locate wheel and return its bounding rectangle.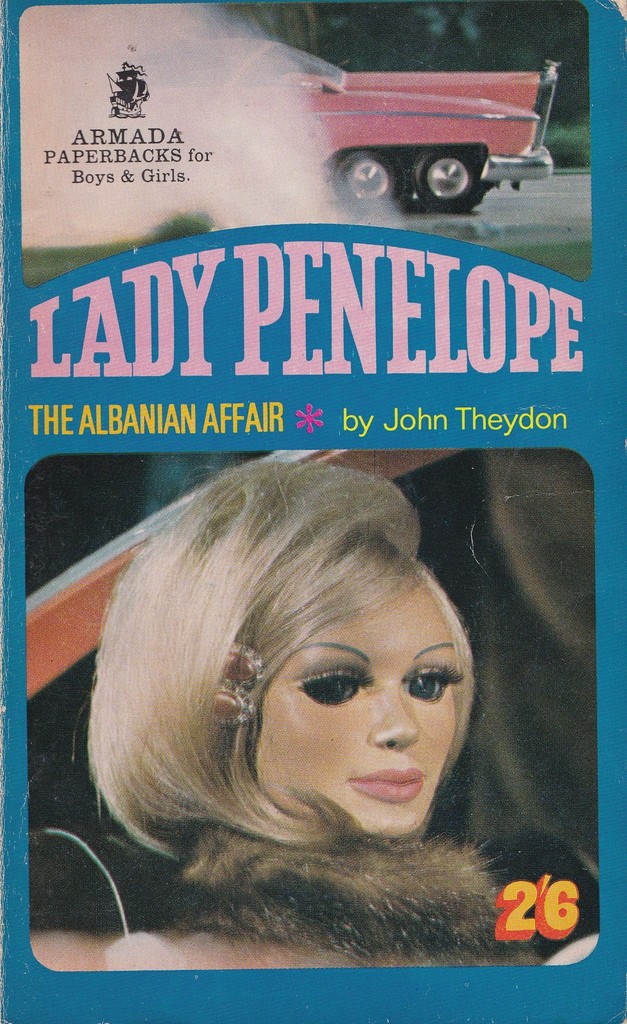
<region>329, 154, 397, 211</region>.
